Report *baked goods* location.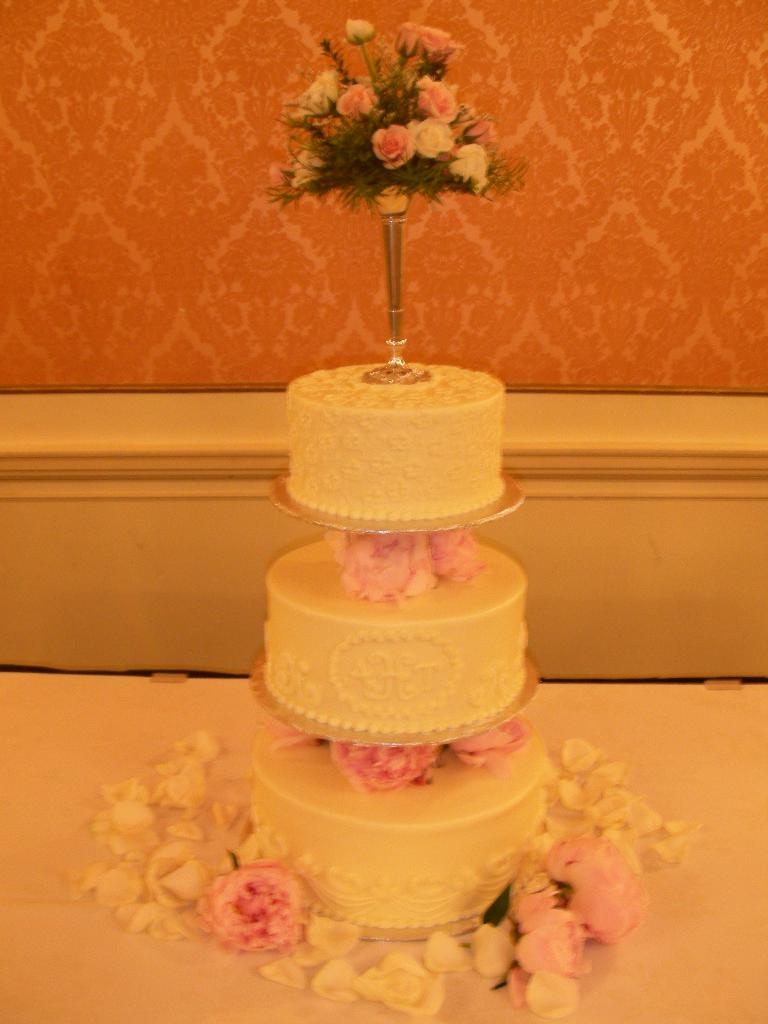
Report: <region>260, 529, 527, 734</region>.
